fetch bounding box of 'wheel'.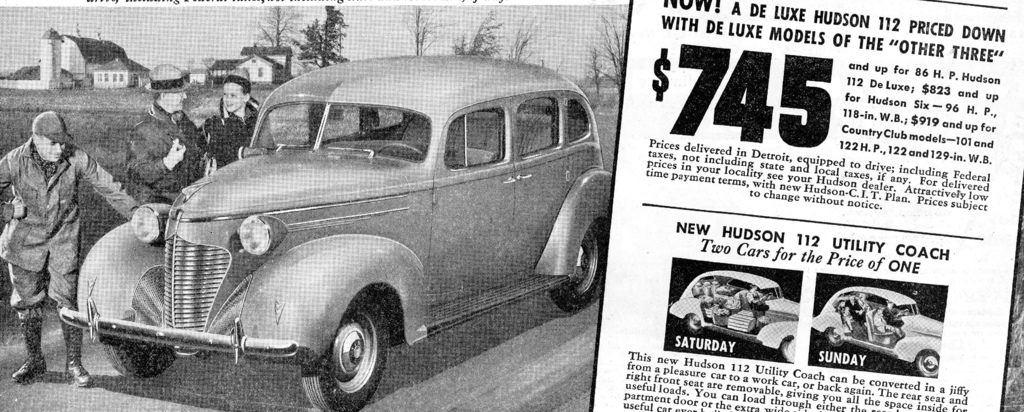
Bbox: l=306, t=289, r=383, b=408.
